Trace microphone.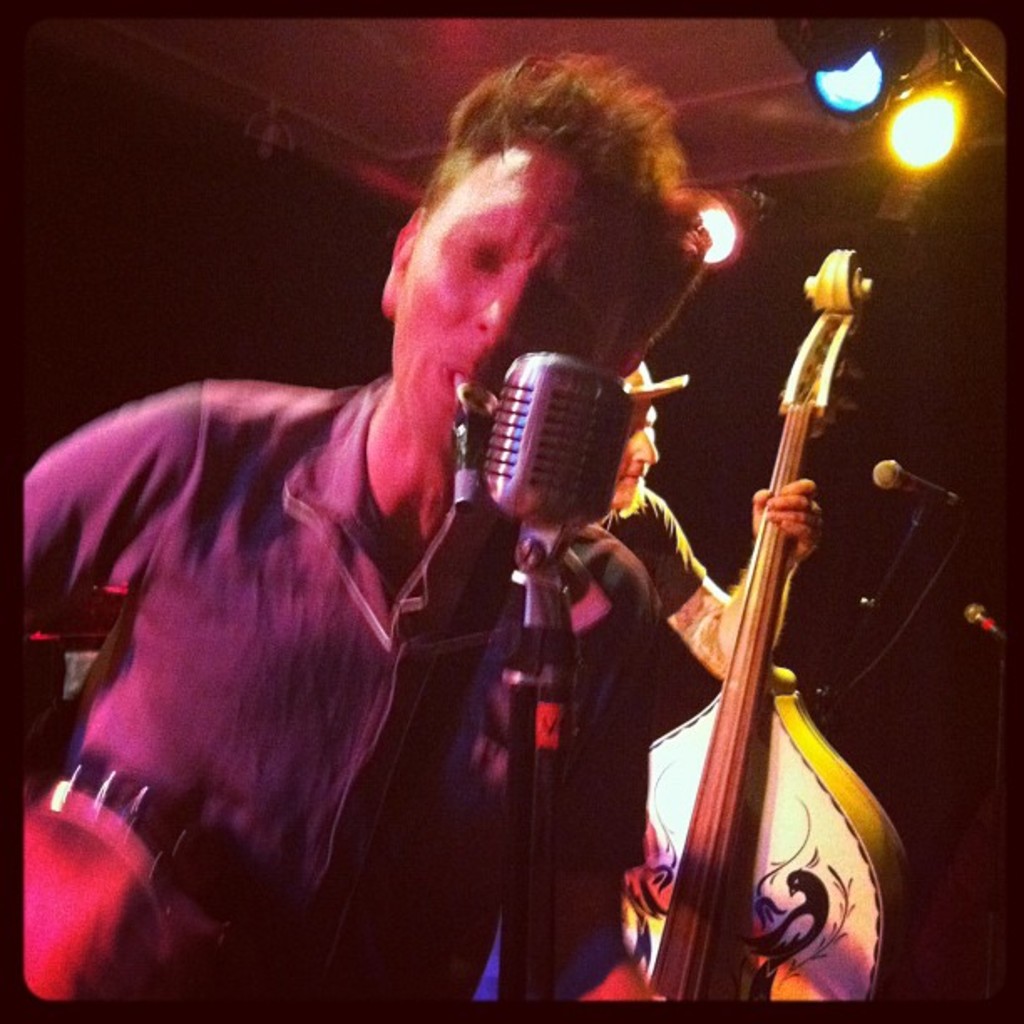
Traced to <bbox>452, 345, 693, 549</bbox>.
